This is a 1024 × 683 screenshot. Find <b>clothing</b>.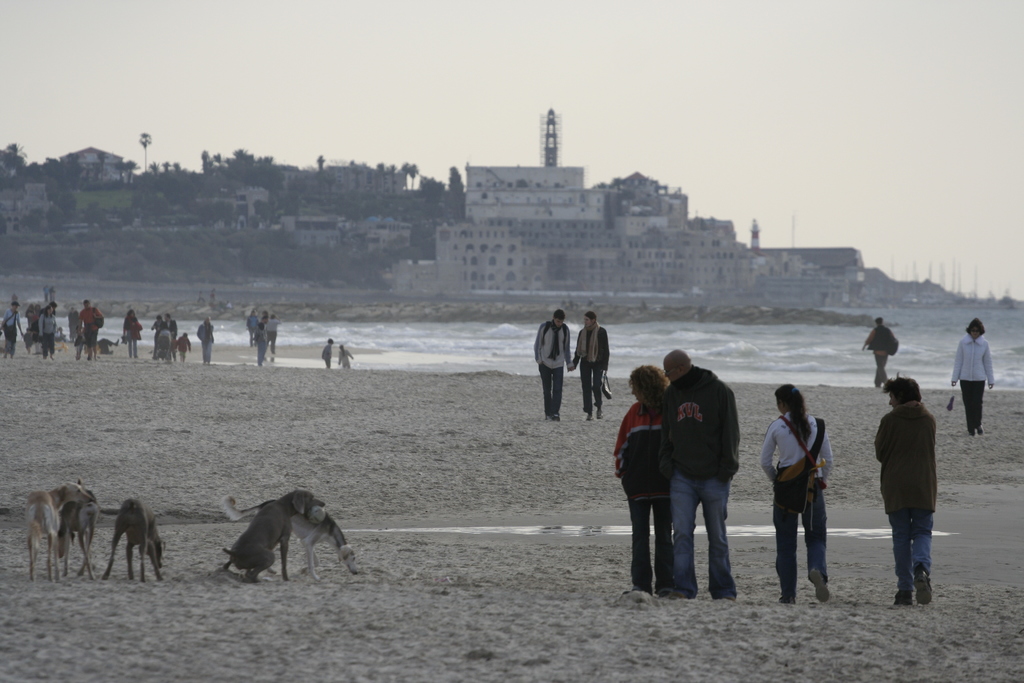
Bounding box: box(570, 324, 612, 416).
